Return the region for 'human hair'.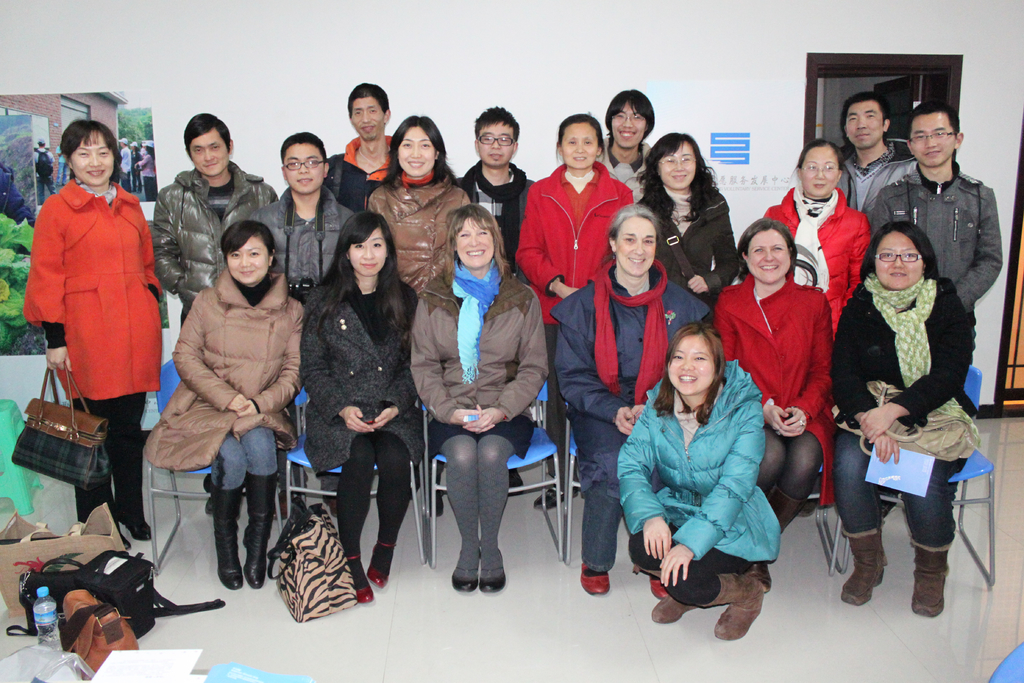
(left=654, top=127, right=726, bottom=217).
